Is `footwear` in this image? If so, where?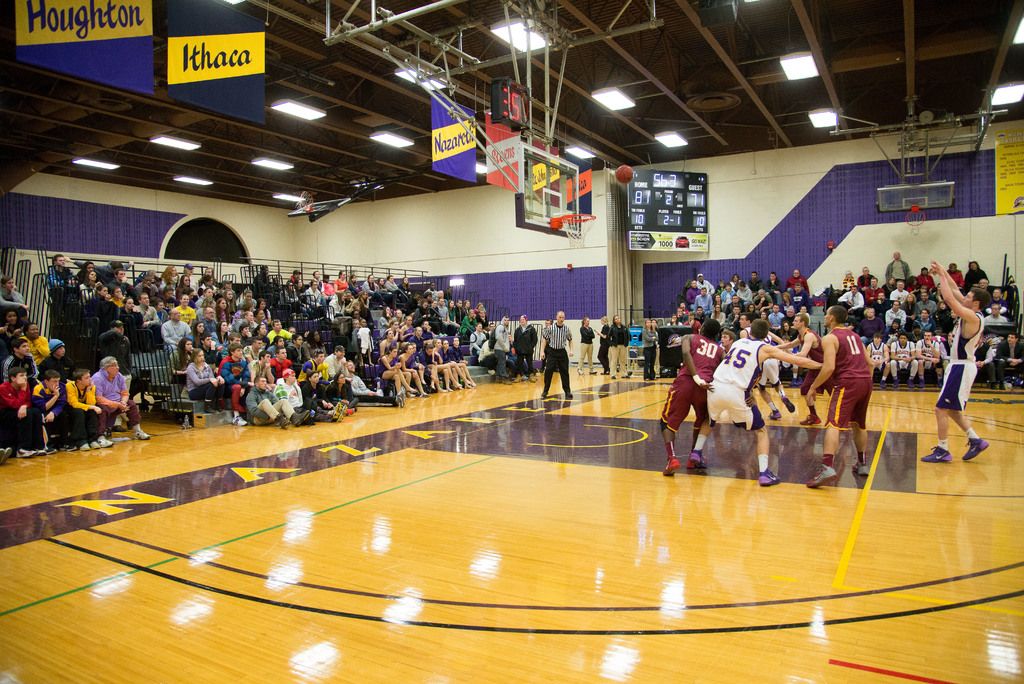
Yes, at l=39, t=448, r=49, b=456.
